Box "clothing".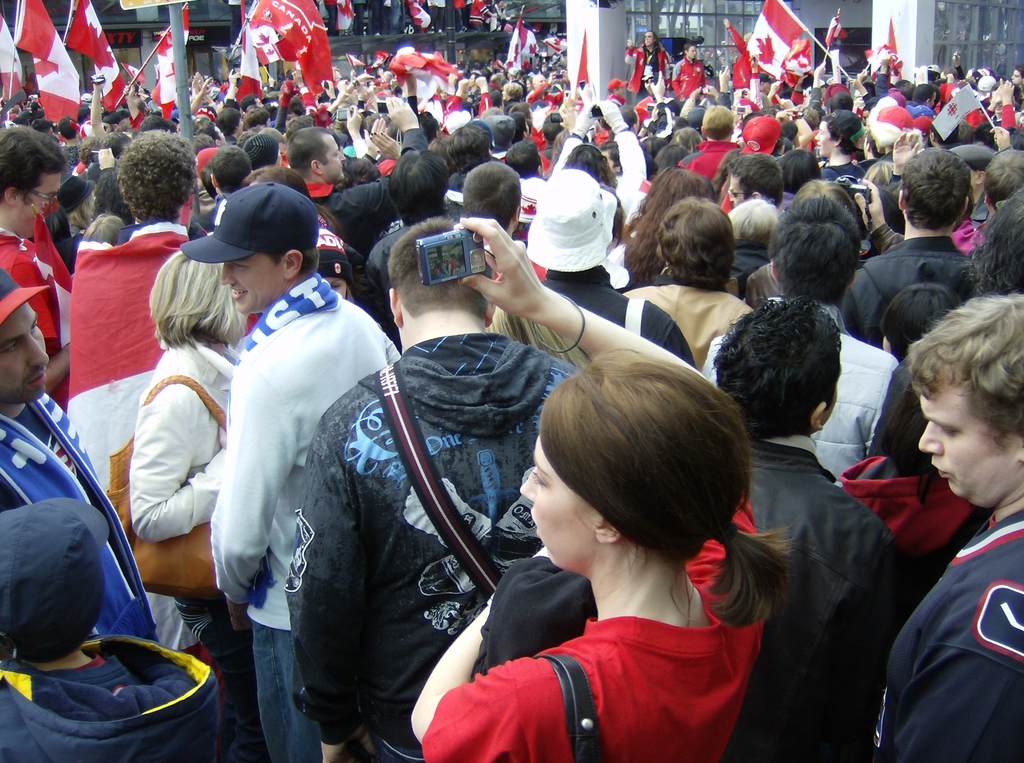
[0, 635, 225, 762].
